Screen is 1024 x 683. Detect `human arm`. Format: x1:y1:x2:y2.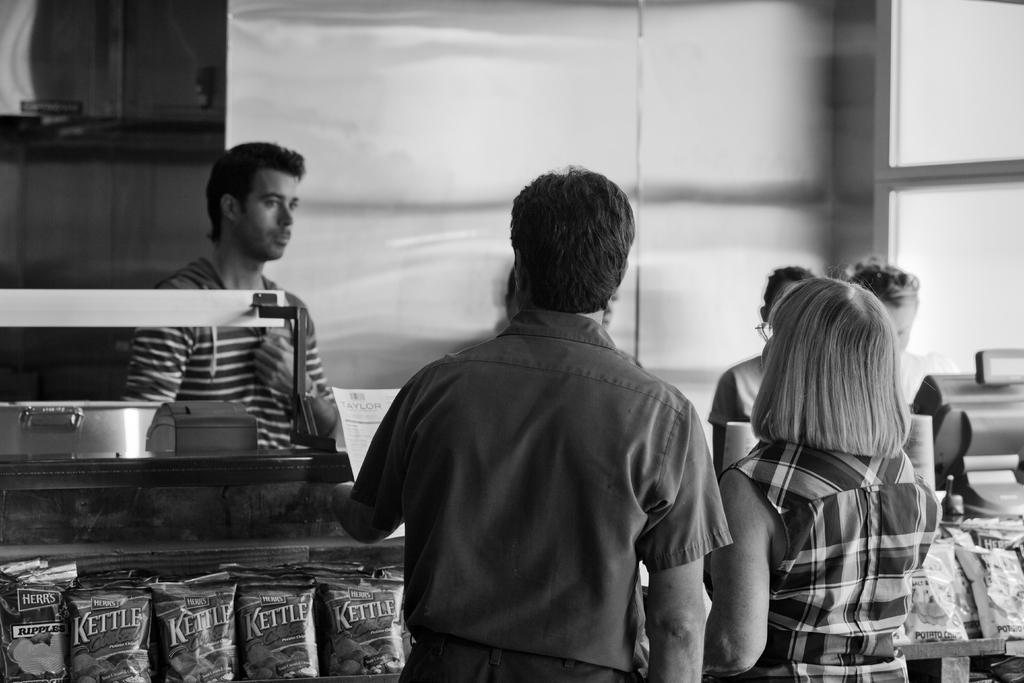
698:454:783:680.
